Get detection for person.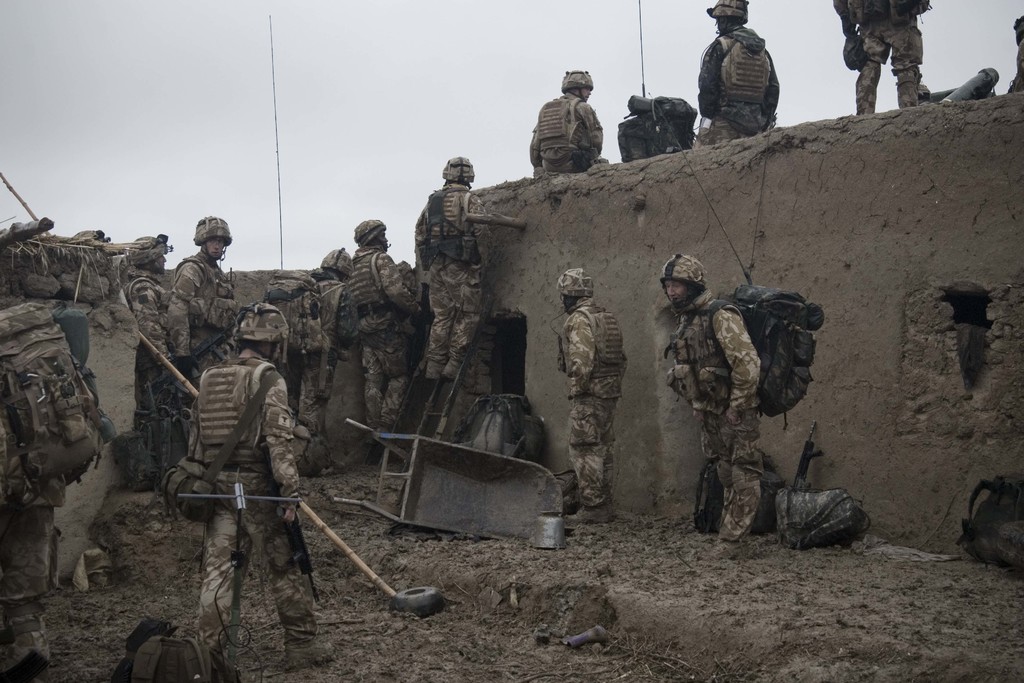
Detection: box=[414, 154, 489, 383].
